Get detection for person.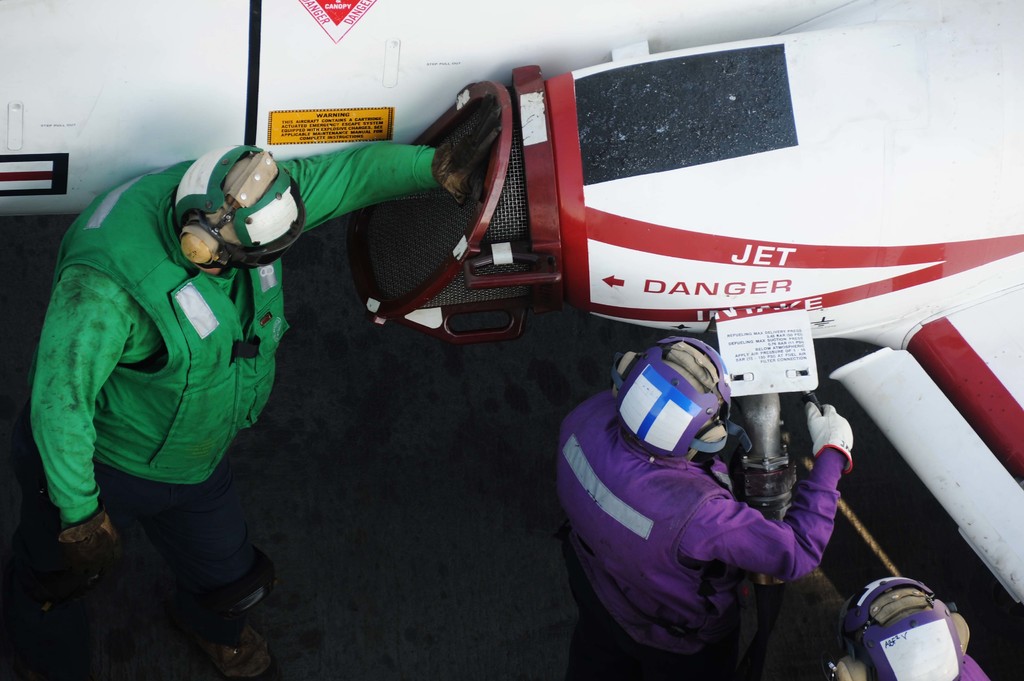
Detection: Rect(826, 576, 990, 680).
